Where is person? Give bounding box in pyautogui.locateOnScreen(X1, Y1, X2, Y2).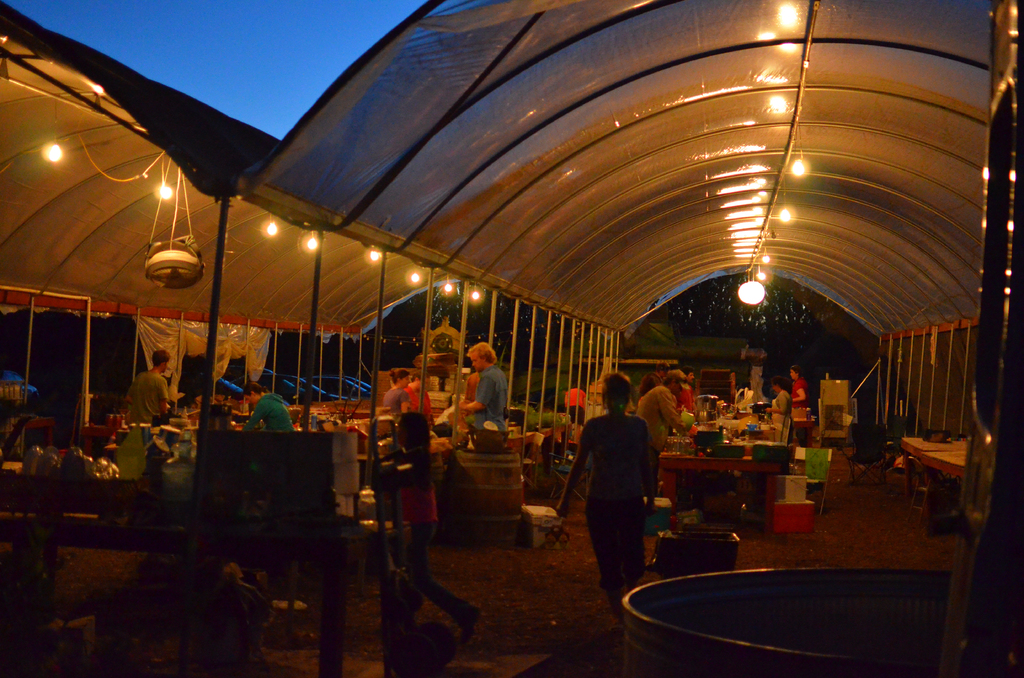
pyautogui.locateOnScreen(457, 346, 508, 444).
